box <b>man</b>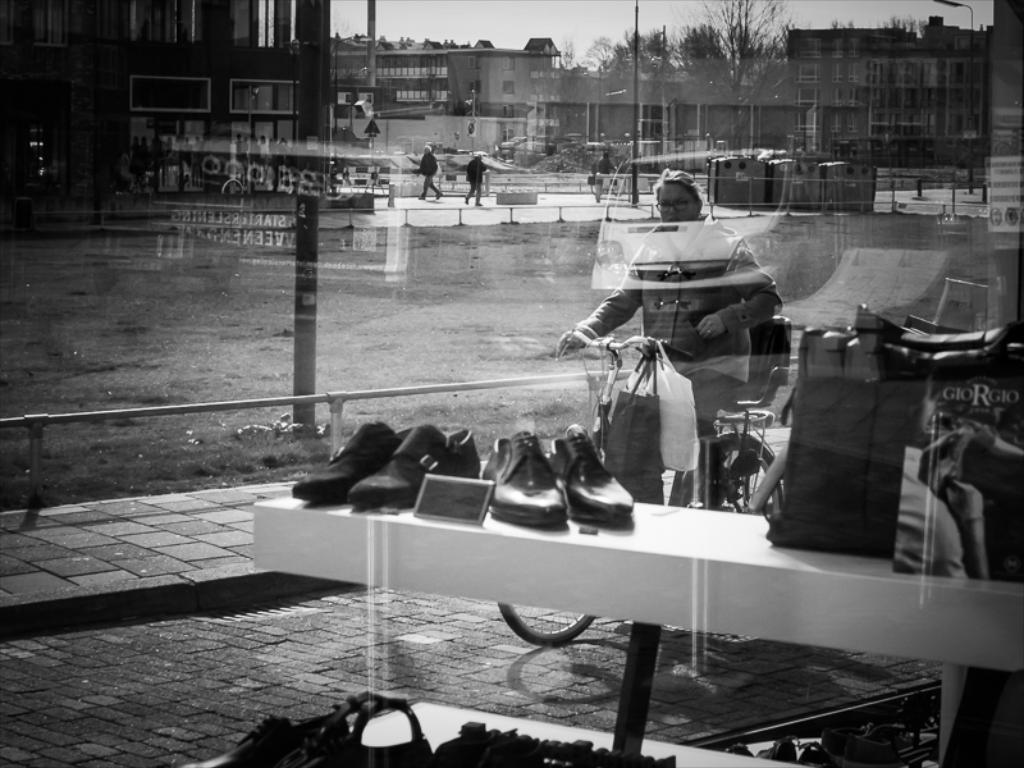
box(598, 151, 623, 173)
